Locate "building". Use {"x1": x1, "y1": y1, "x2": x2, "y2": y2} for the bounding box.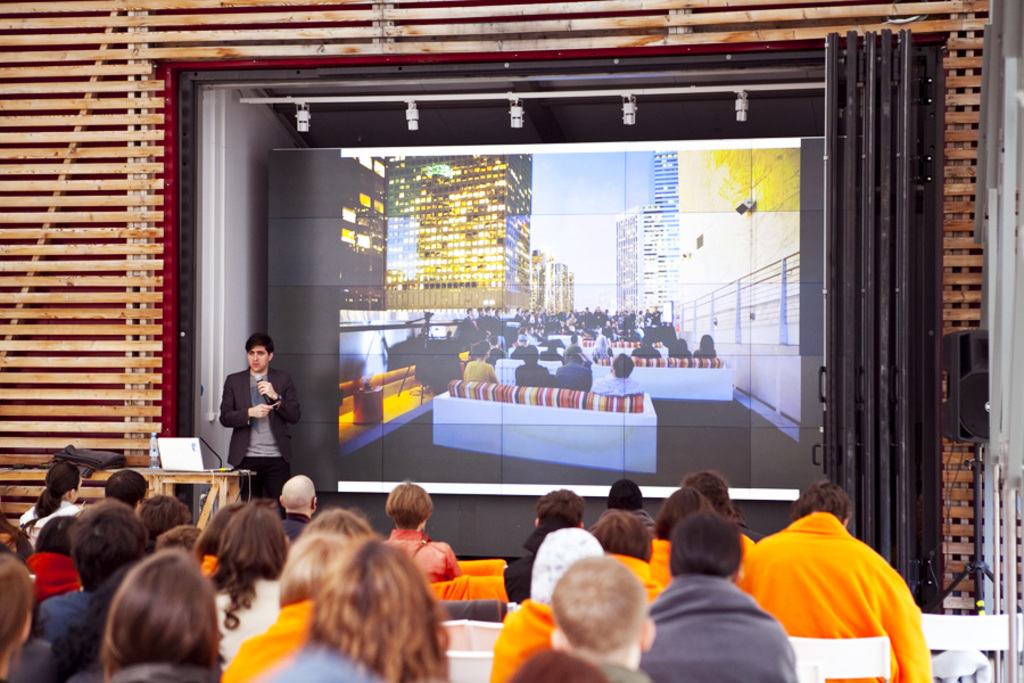
{"x1": 385, "y1": 148, "x2": 539, "y2": 313}.
